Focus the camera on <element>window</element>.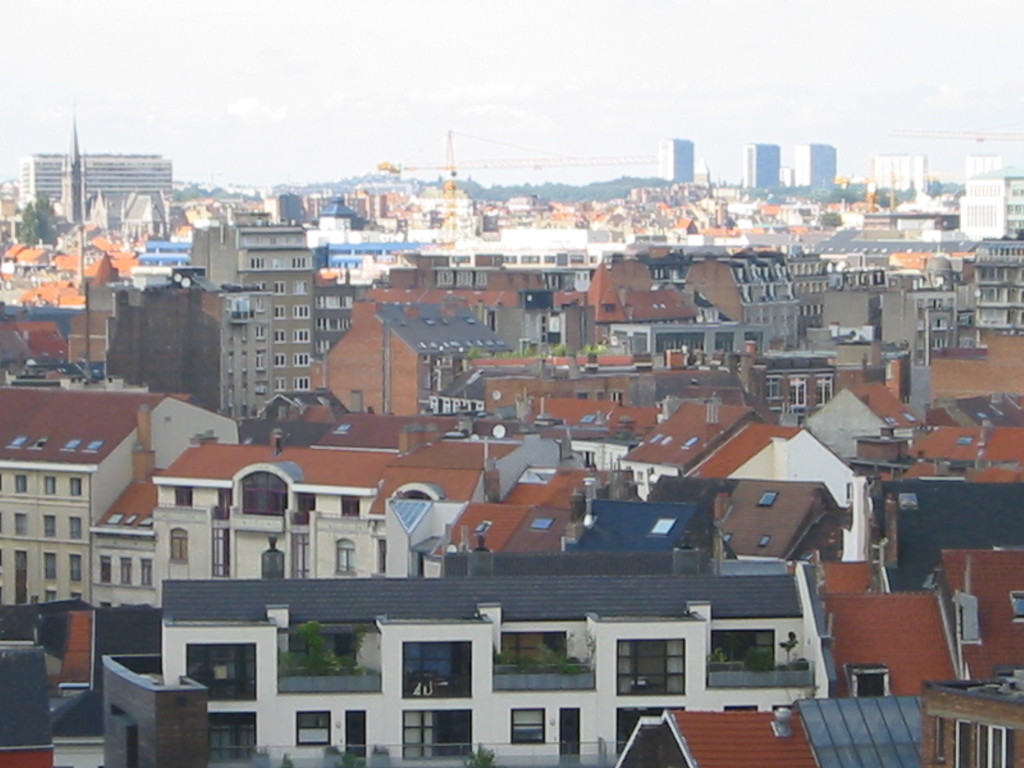
Focus region: bbox=[816, 376, 832, 406].
